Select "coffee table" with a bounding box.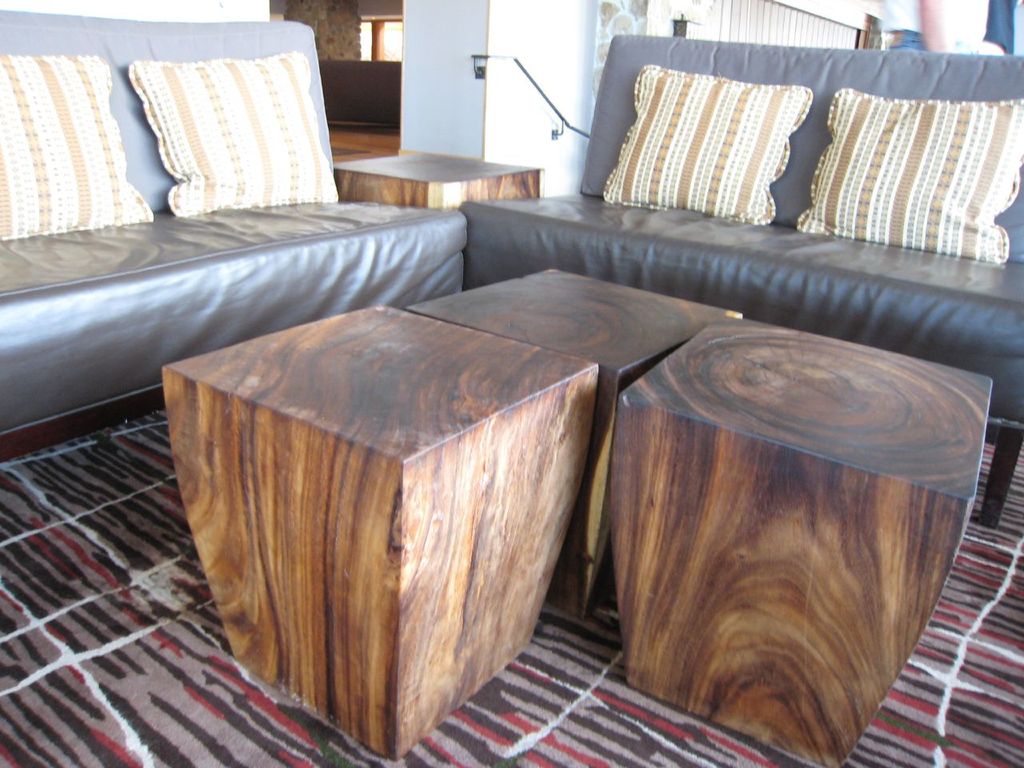
x1=570 y1=288 x2=1014 y2=767.
